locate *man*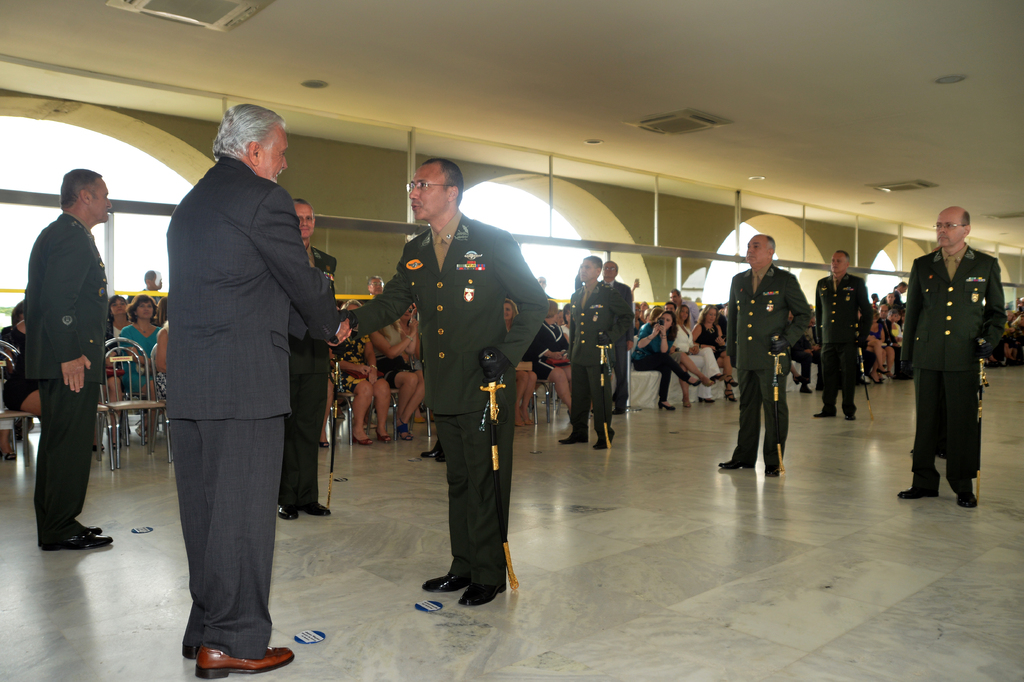
bbox=(18, 170, 116, 550)
